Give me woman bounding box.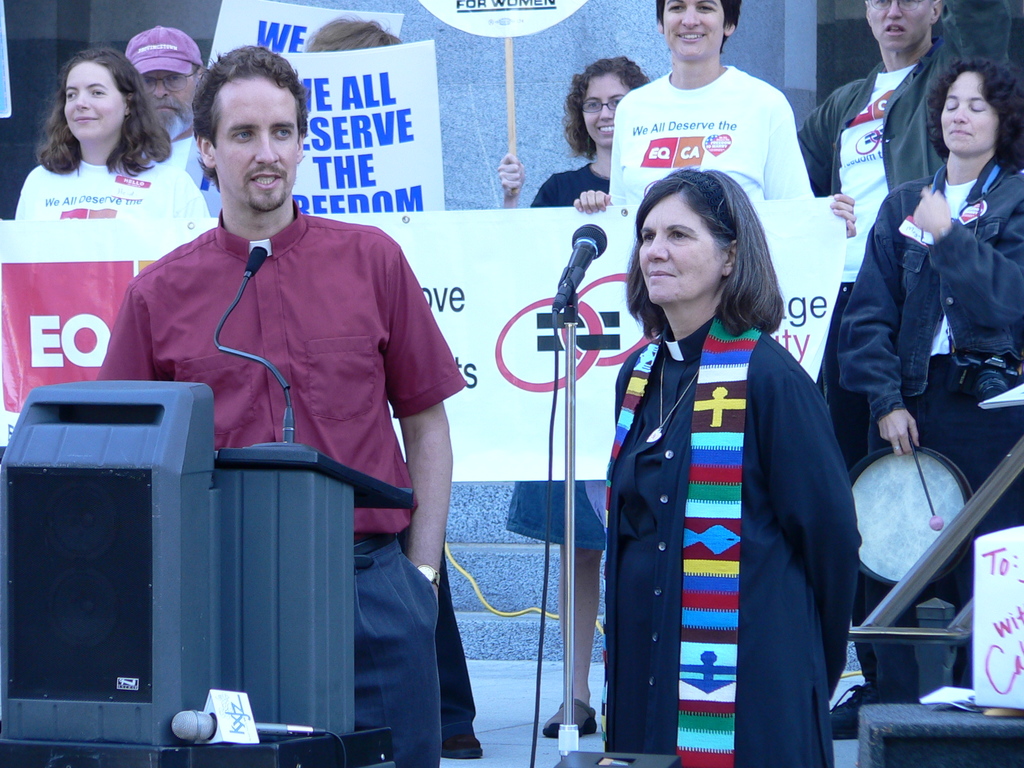
(left=12, top=38, right=214, bottom=232).
